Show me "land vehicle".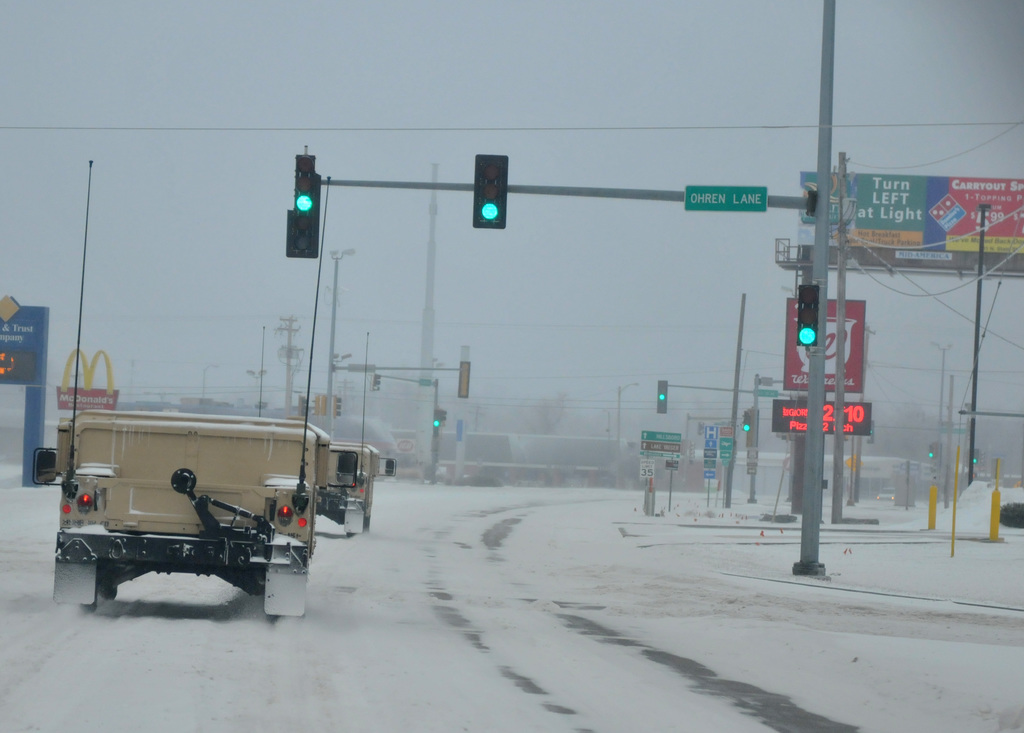
"land vehicle" is here: [316, 437, 397, 534].
